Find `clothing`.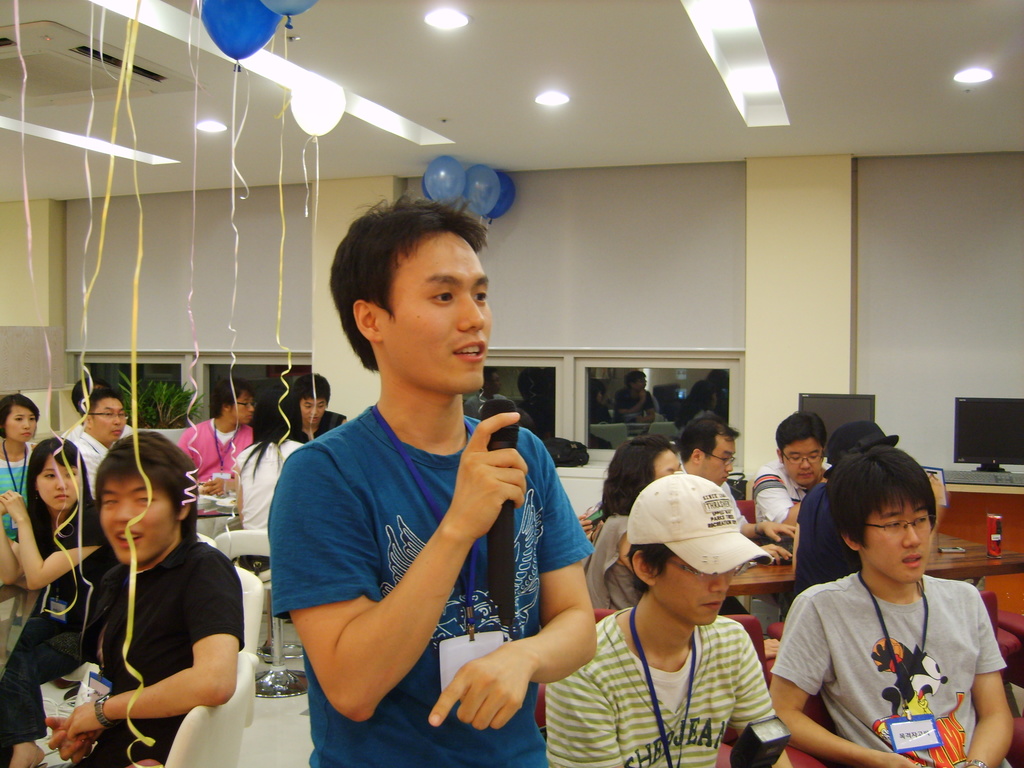
(184,394,257,510).
